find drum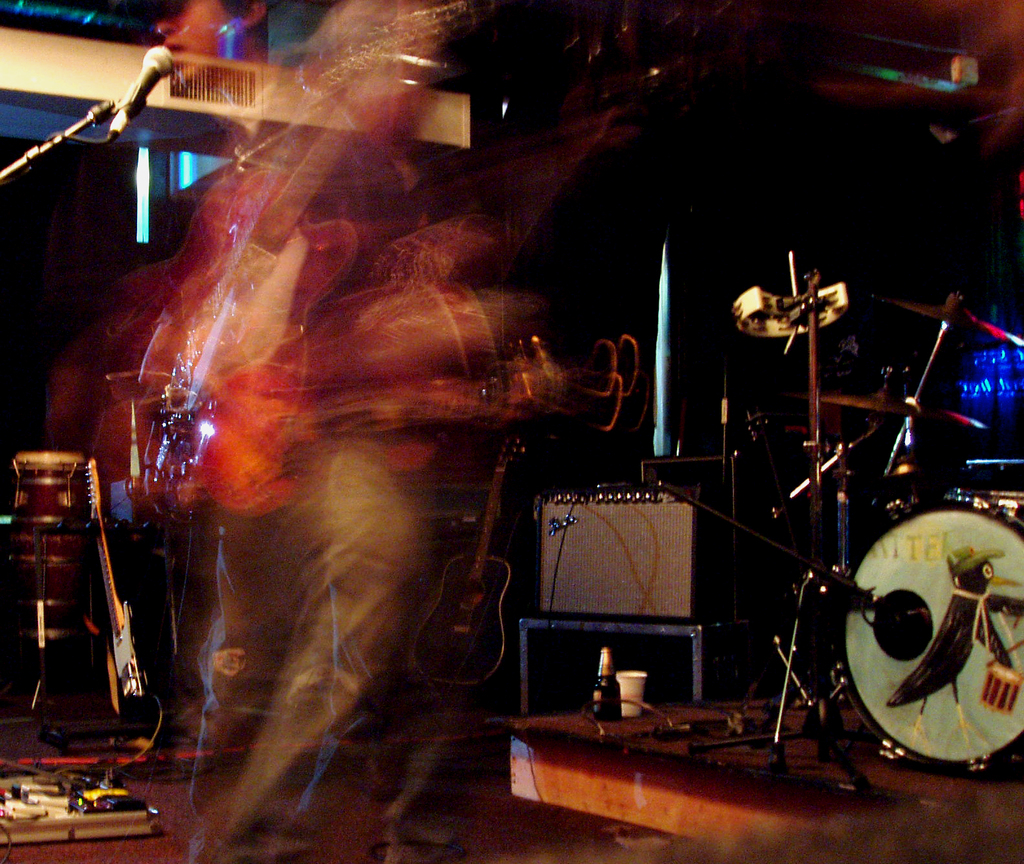
(833, 491, 1023, 786)
